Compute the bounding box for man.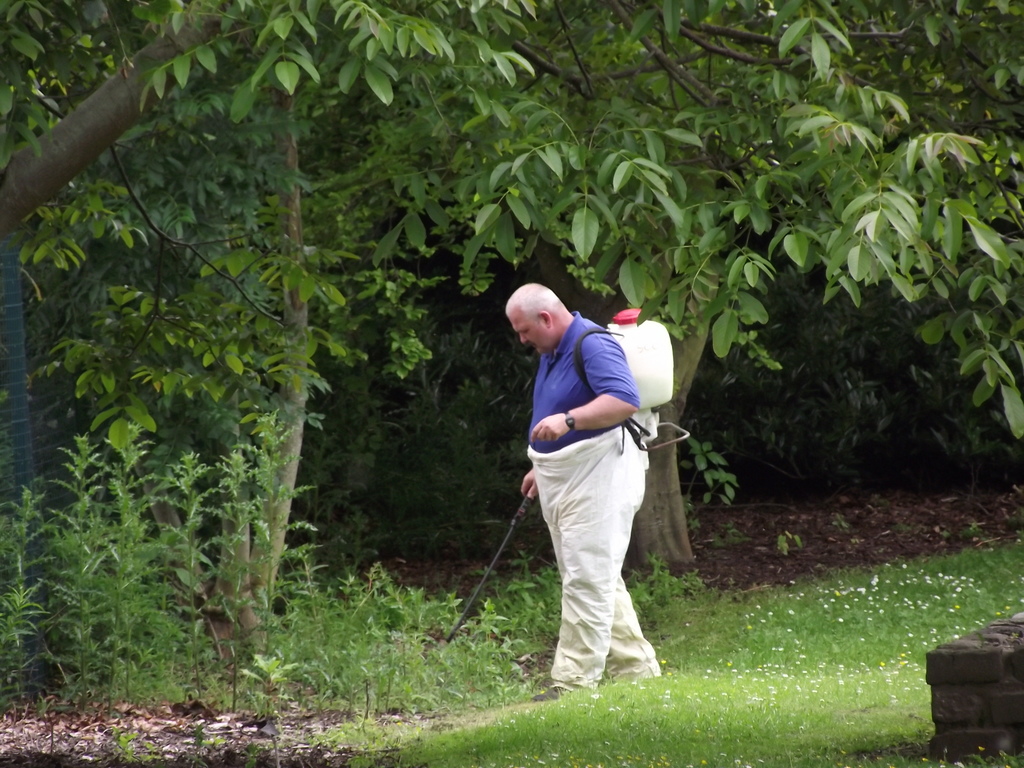
{"left": 507, "top": 318, "right": 662, "bottom": 691}.
